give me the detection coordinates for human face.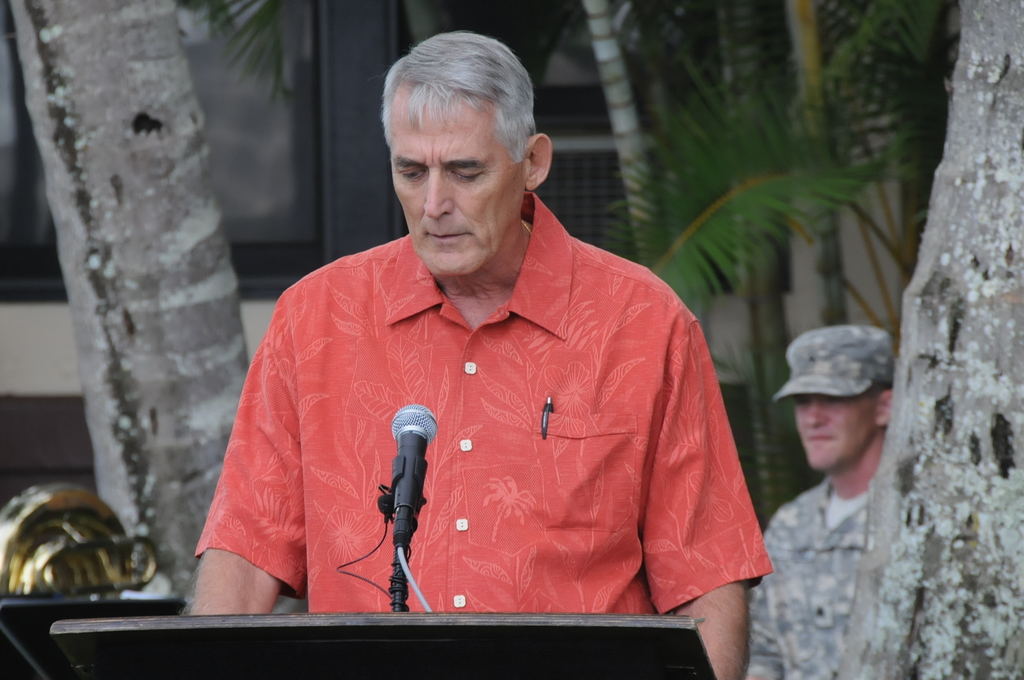
(792,393,880,471).
